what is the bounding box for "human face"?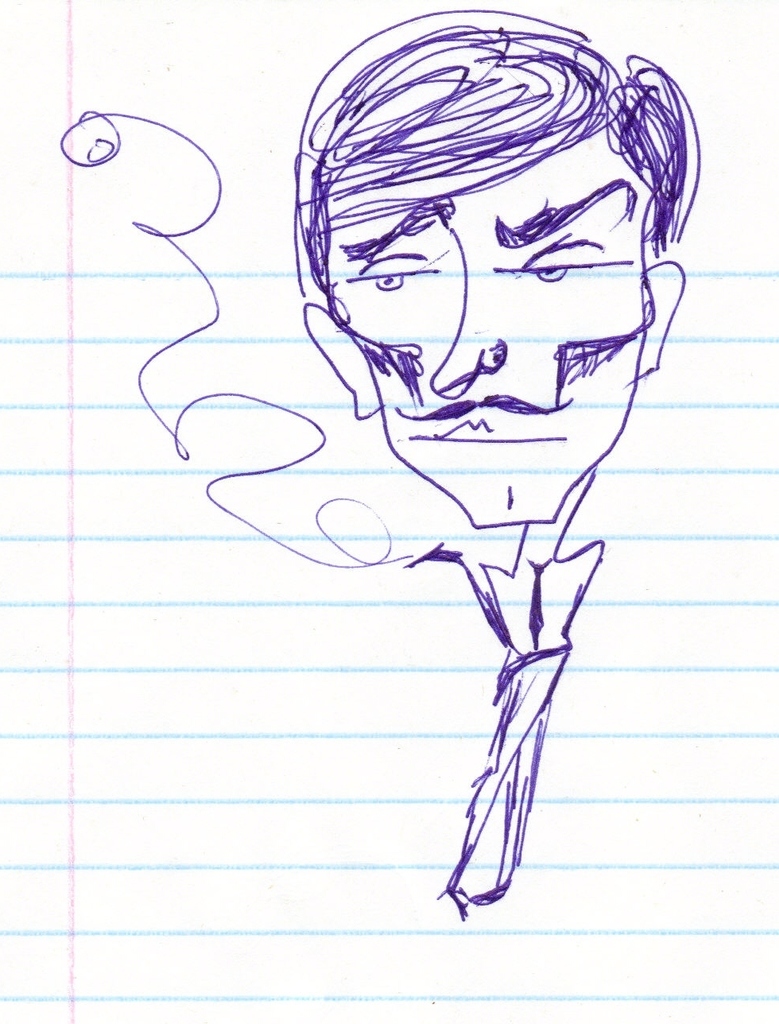
<box>284,69,686,481</box>.
